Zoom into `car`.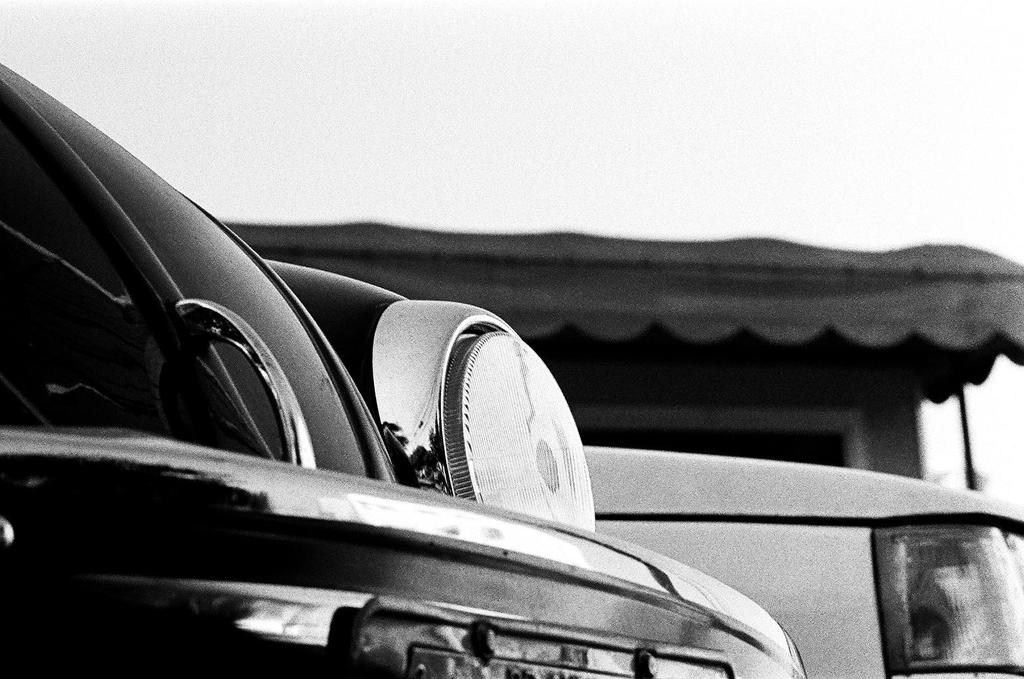
Zoom target: BBox(3, 54, 809, 678).
